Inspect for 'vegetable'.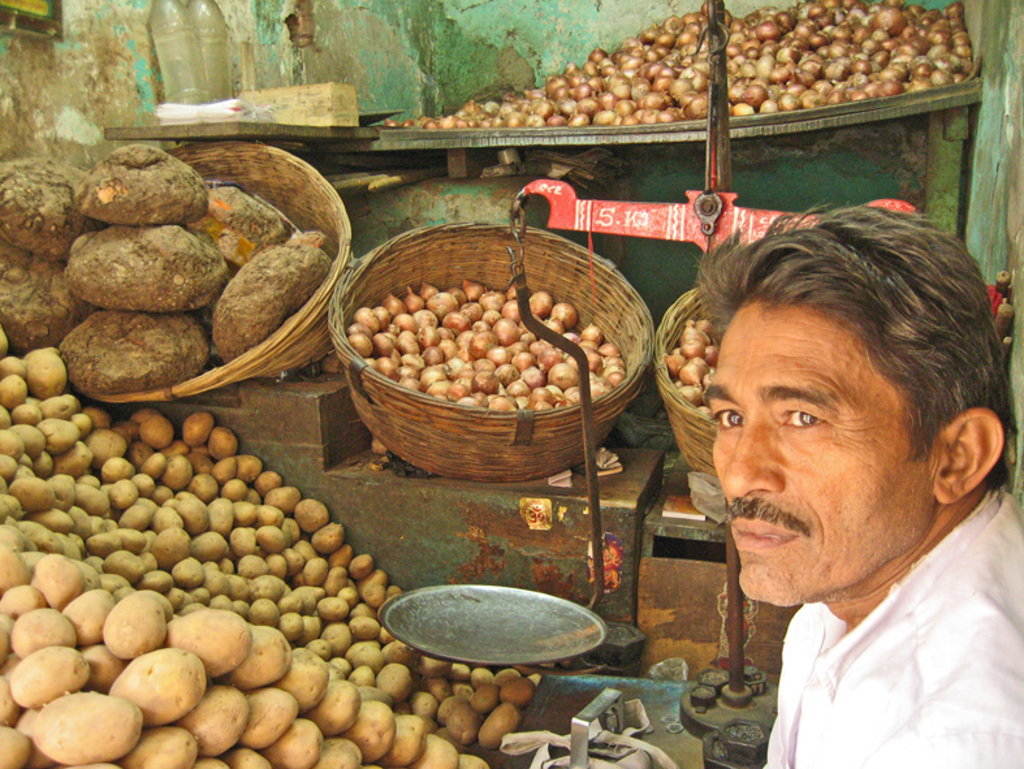
Inspection: Rect(34, 450, 51, 479).
